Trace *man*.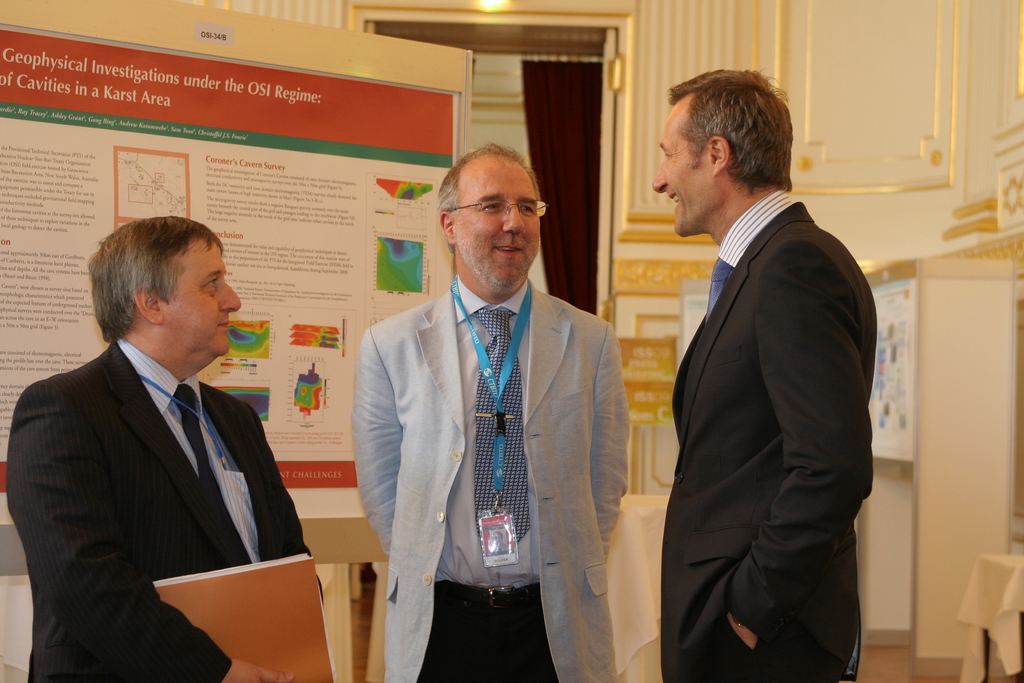
Traced to left=348, top=141, right=634, bottom=682.
